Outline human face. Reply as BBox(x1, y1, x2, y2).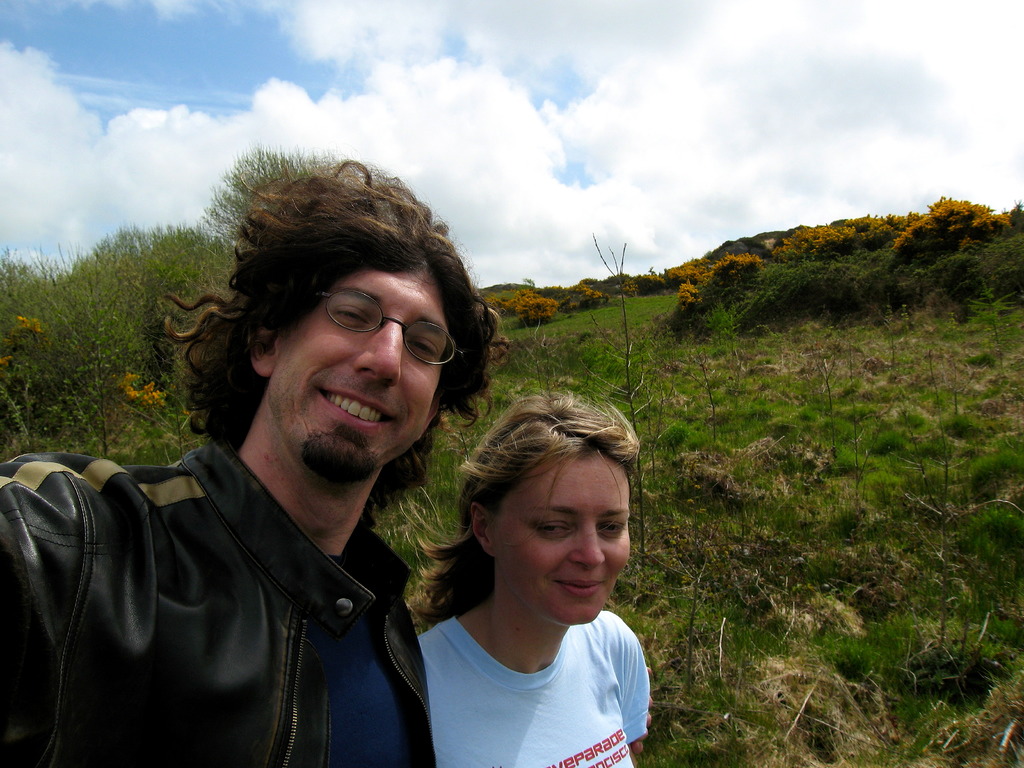
BBox(263, 255, 433, 504).
